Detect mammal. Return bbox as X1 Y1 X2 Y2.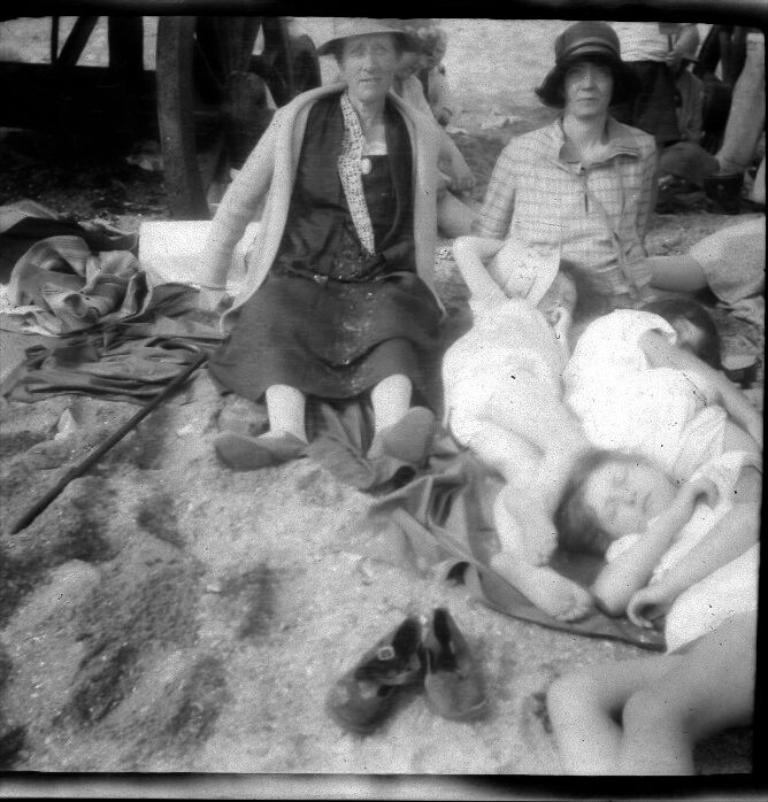
441 228 584 625.
